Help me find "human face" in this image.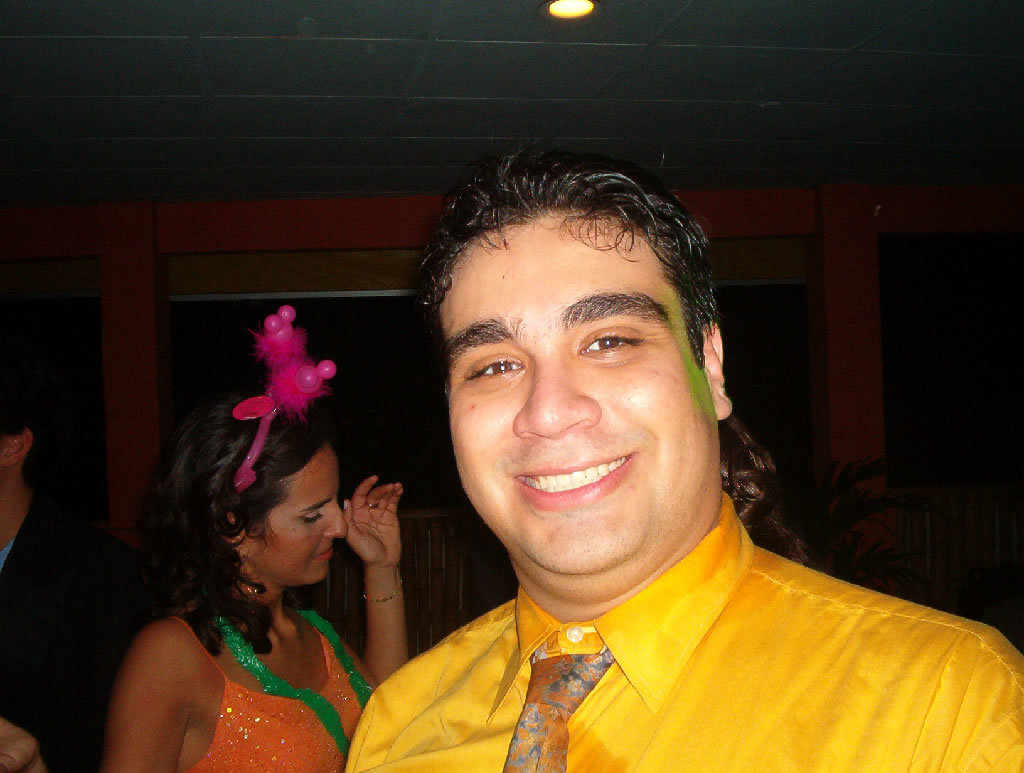
Found it: x1=453, y1=199, x2=710, y2=576.
